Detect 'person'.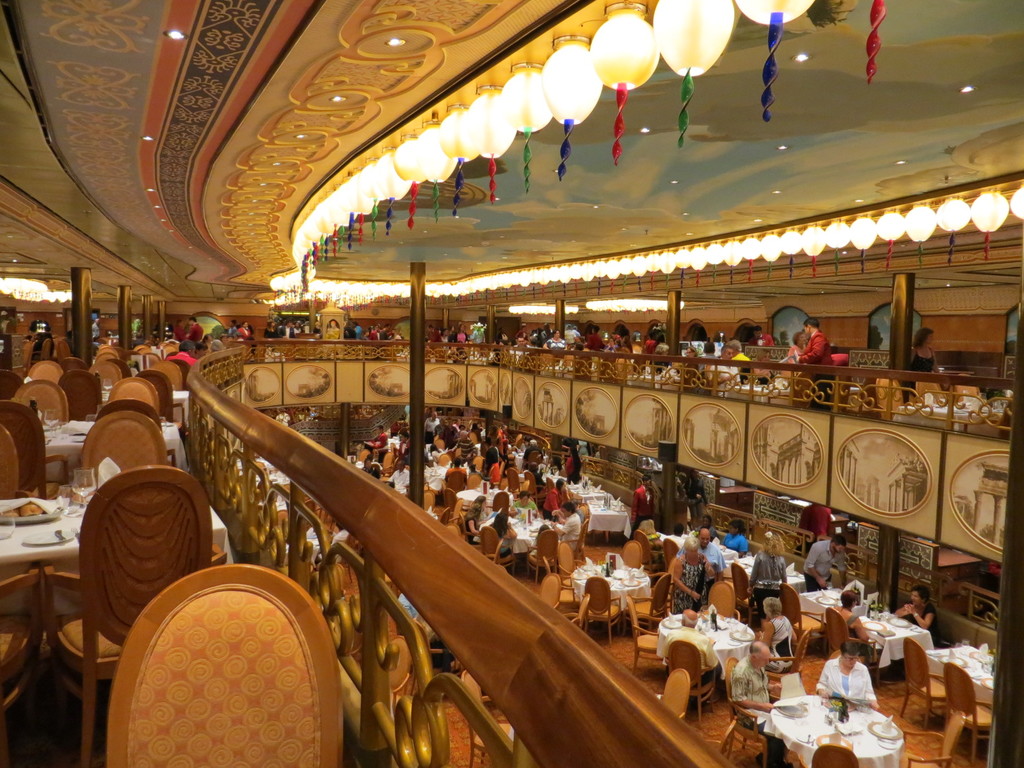
Detected at box=[454, 417, 463, 435].
